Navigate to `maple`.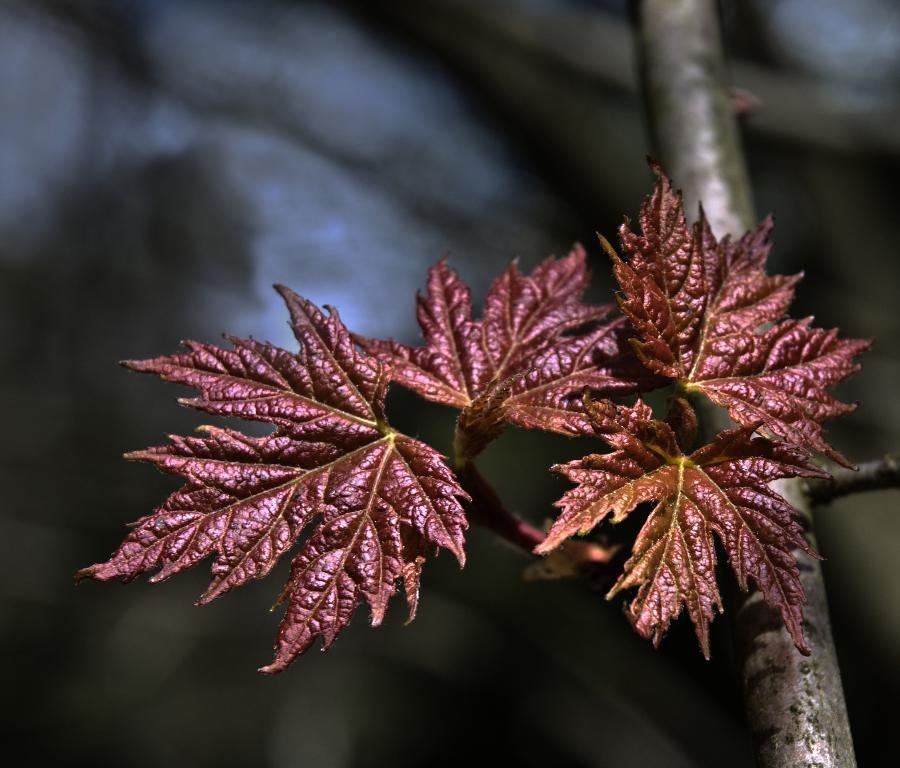
Navigation target: l=68, t=155, r=871, b=661.
